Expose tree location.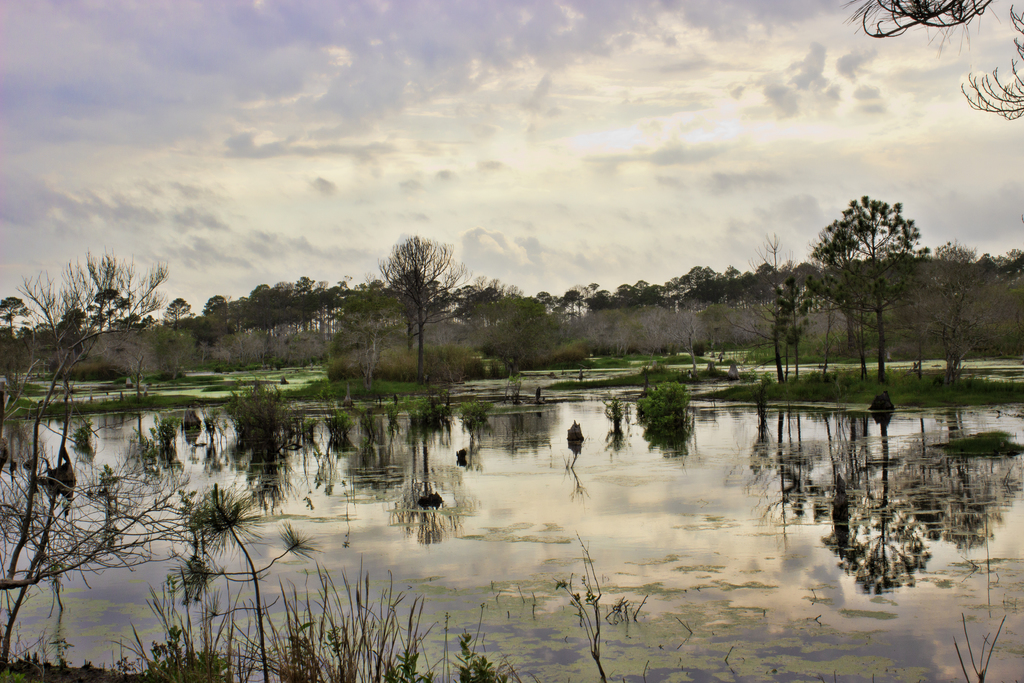
Exposed at left=160, top=288, right=198, bottom=333.
